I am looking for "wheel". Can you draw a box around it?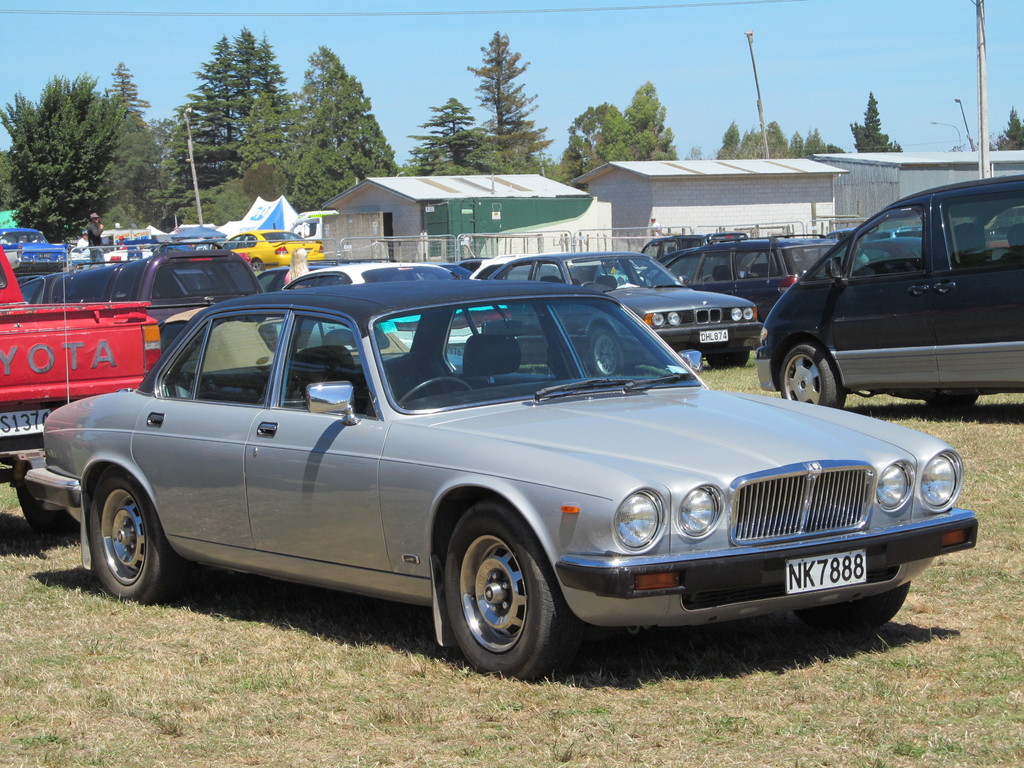
Sure, the bounding box is (left=425, top=522, right=572, bottom=675).
